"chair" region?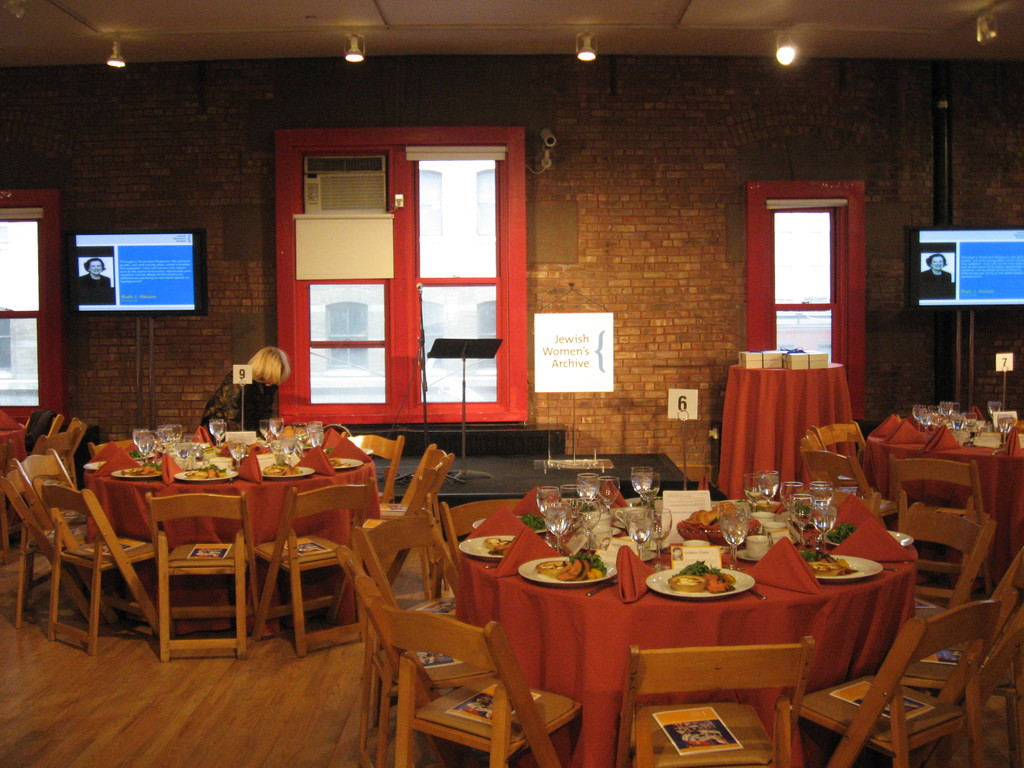
bbox=[5, 468, 88, 625]
